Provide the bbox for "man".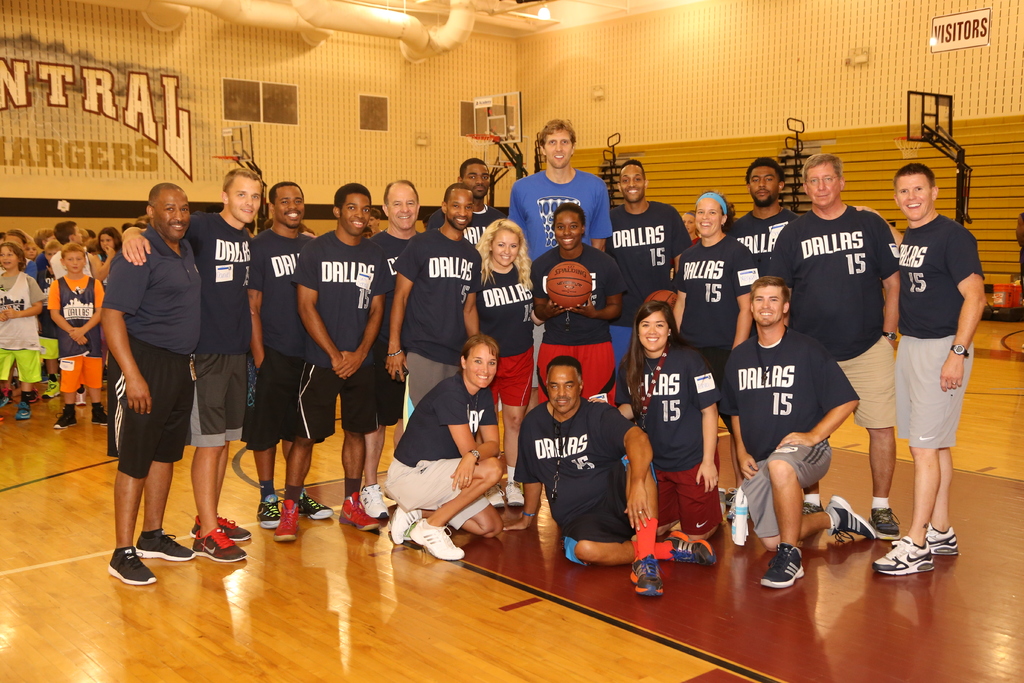
BBox(238, 184, 333, 527).
